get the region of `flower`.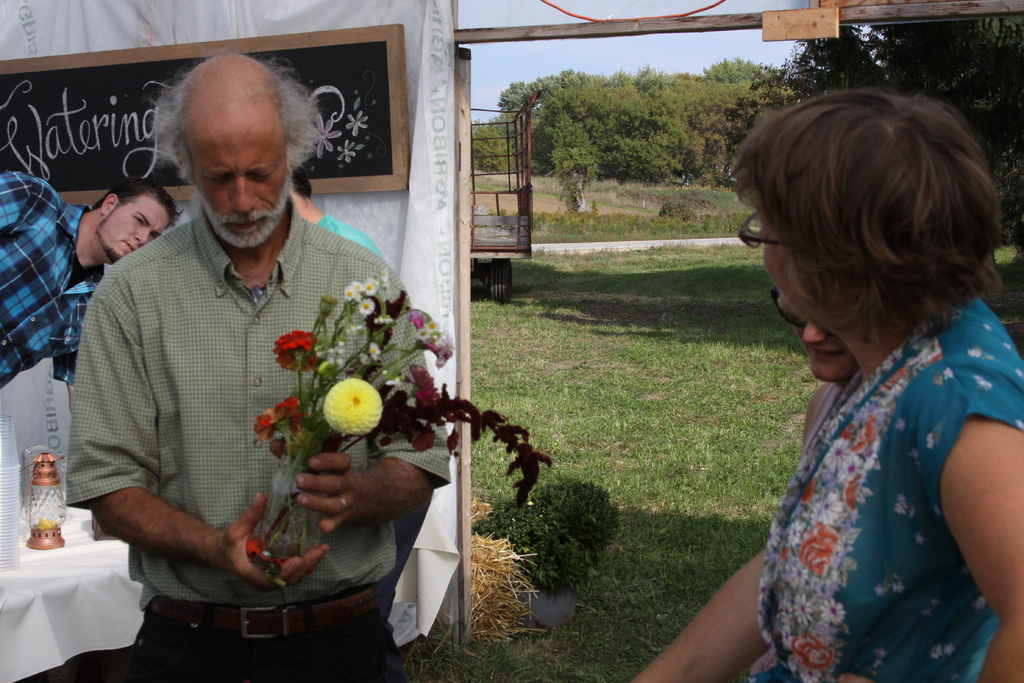
box=[298, 373, 383, 443].
